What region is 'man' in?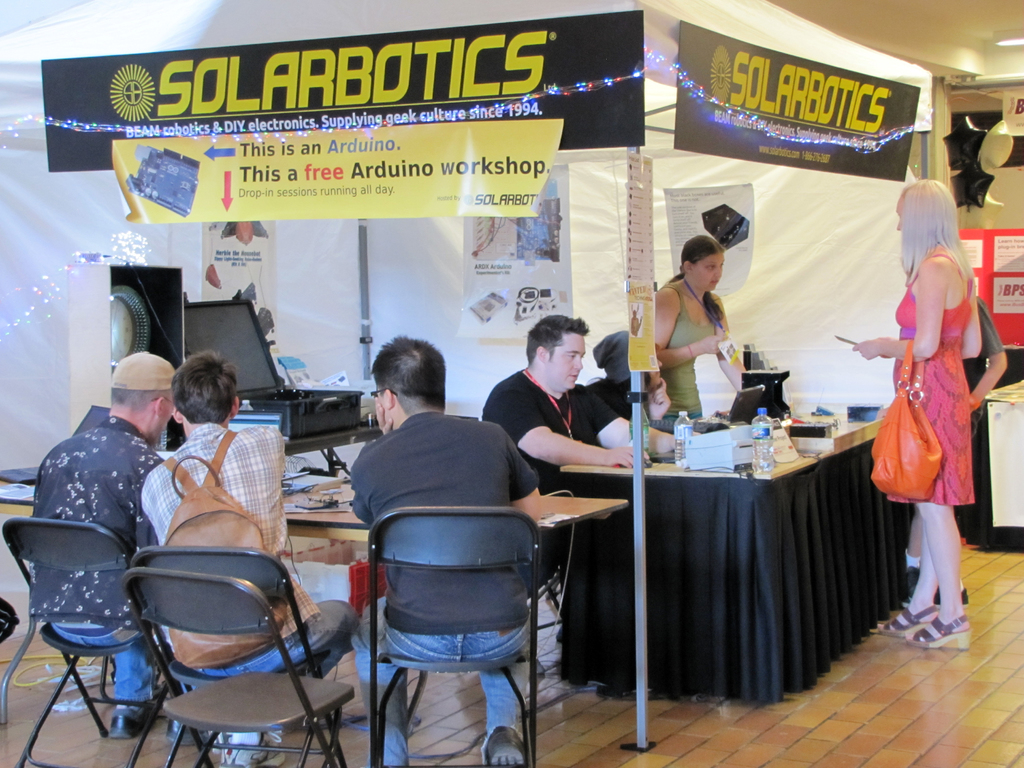
bbox(349, 334, 540, 767).
